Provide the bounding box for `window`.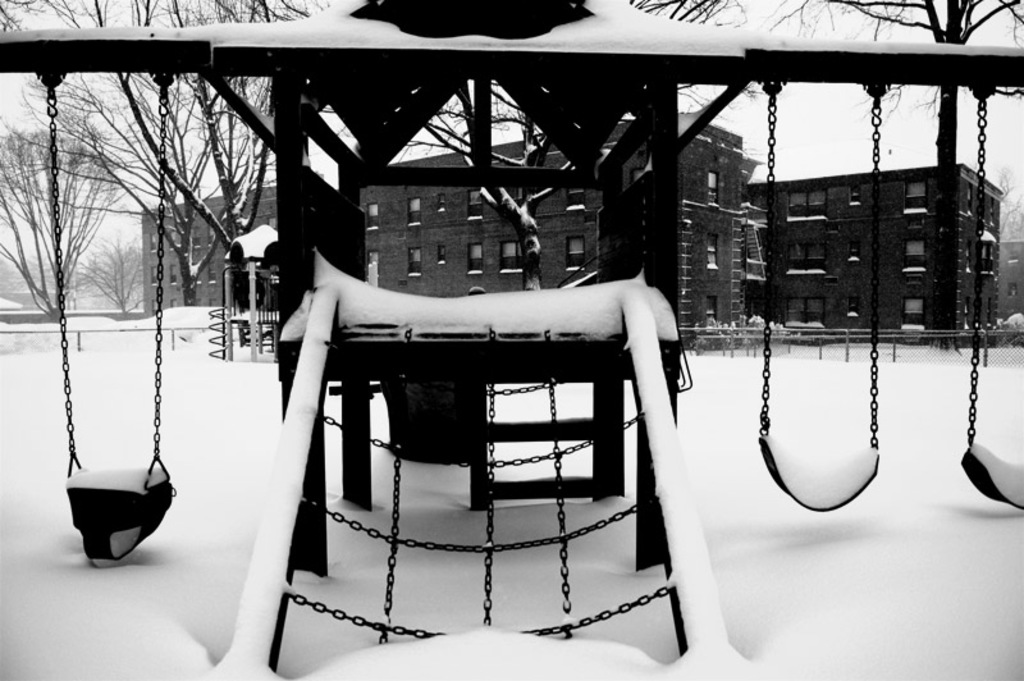
bbox=[704, 165, 723, 210].
